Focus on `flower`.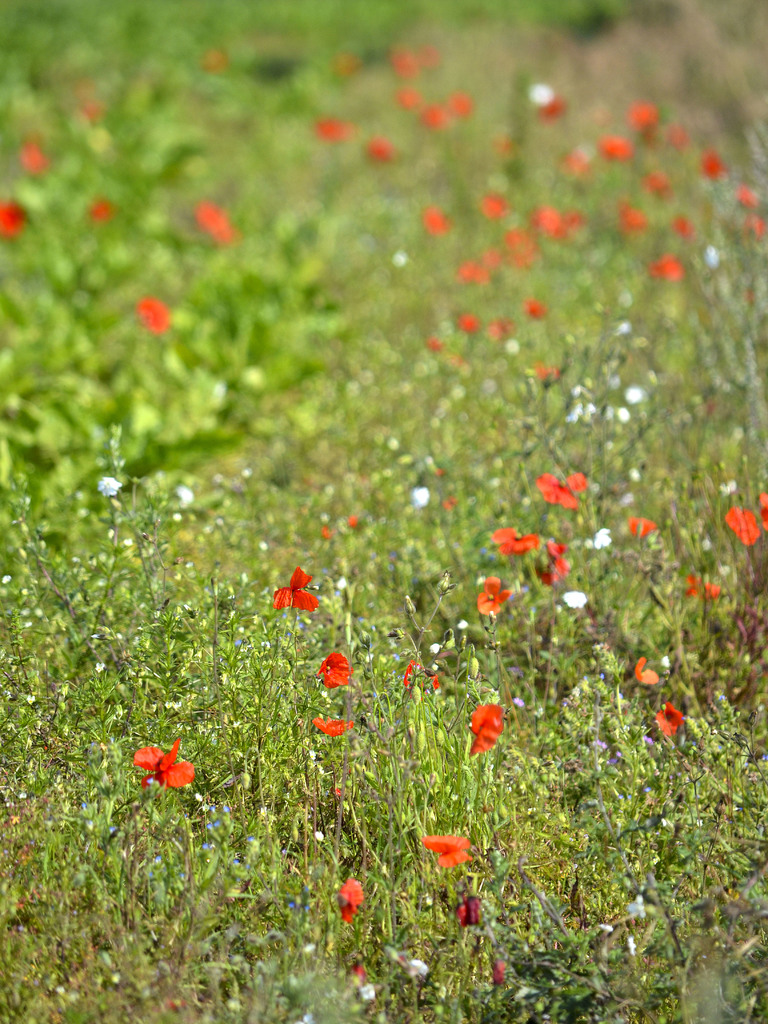
Focused at box(625, 514, 653, 538).
